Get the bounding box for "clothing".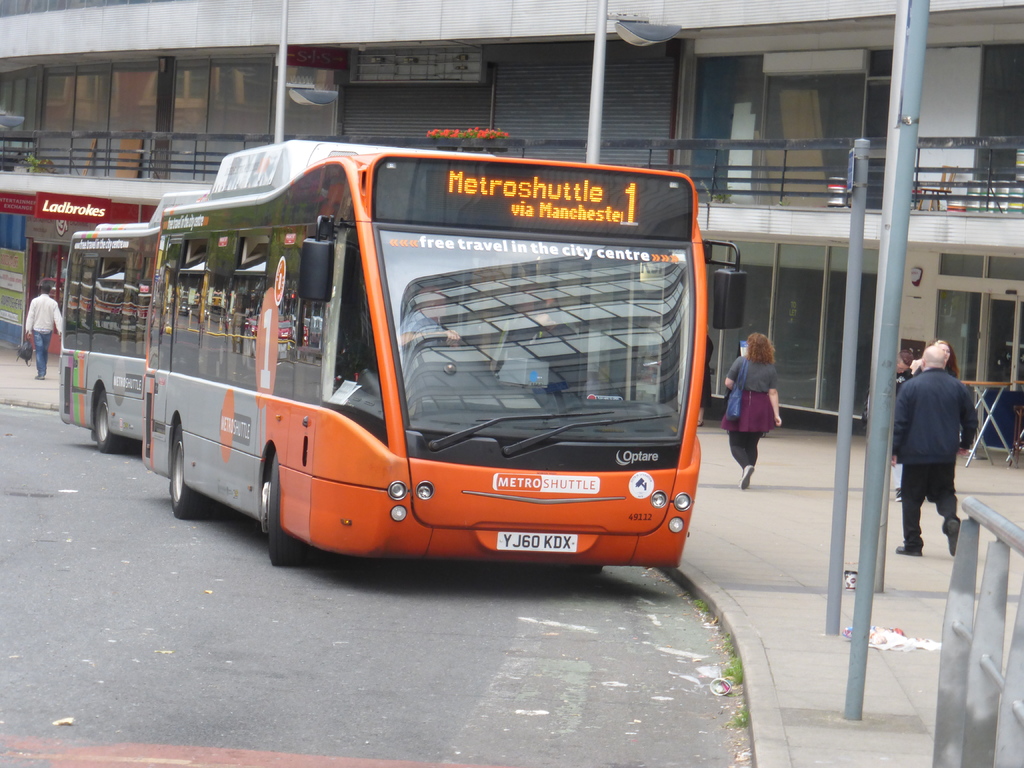
bbox=[726, 358, 778, 392].
